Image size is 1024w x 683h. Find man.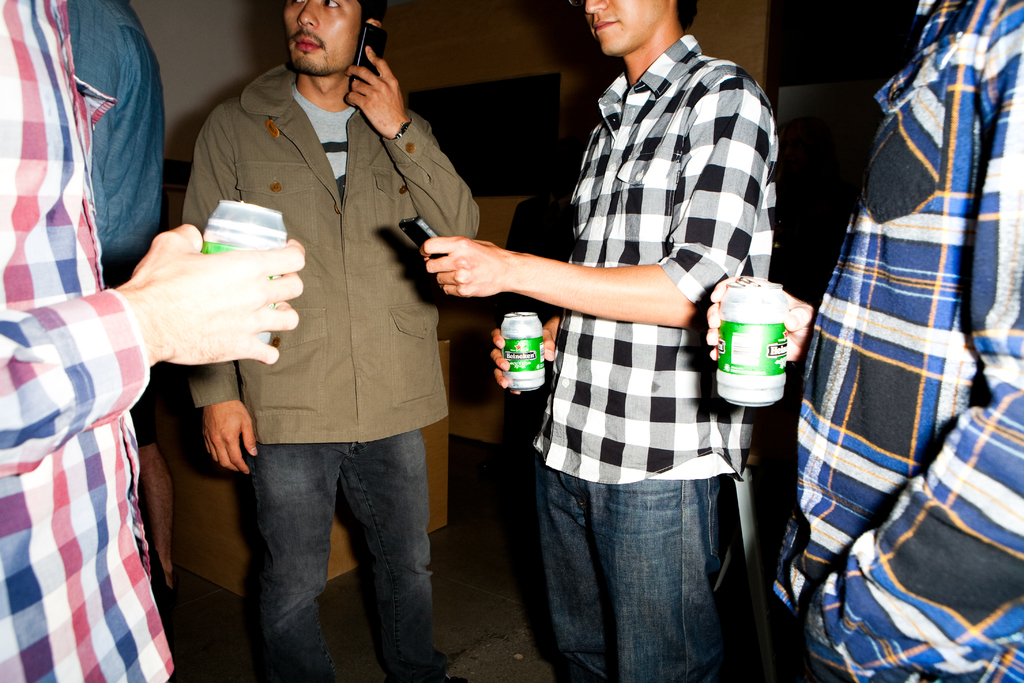
box=[424, 0, 781, 682].
